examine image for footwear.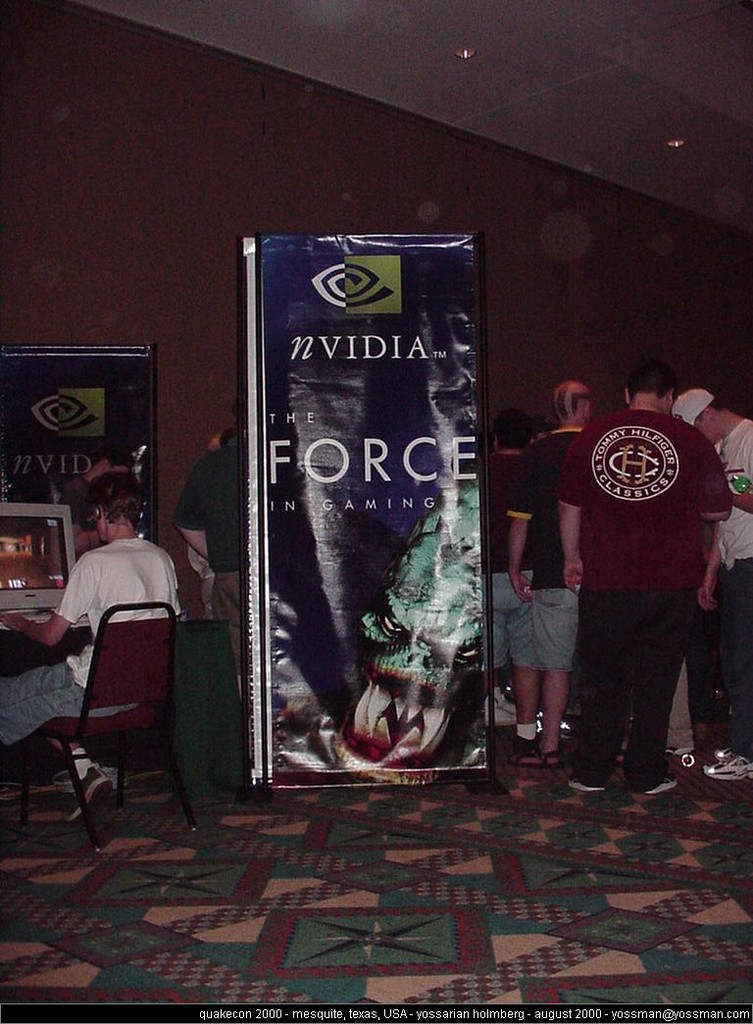
Examination result: 64 767 116 822.
